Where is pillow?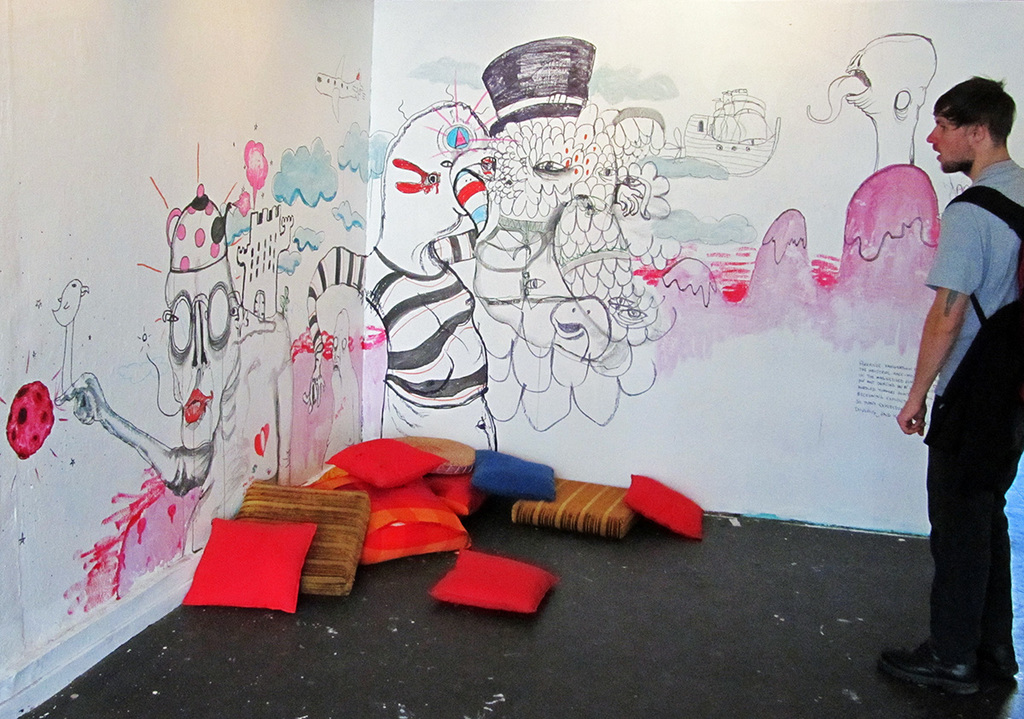
crop(360, 495, 480, 565).
